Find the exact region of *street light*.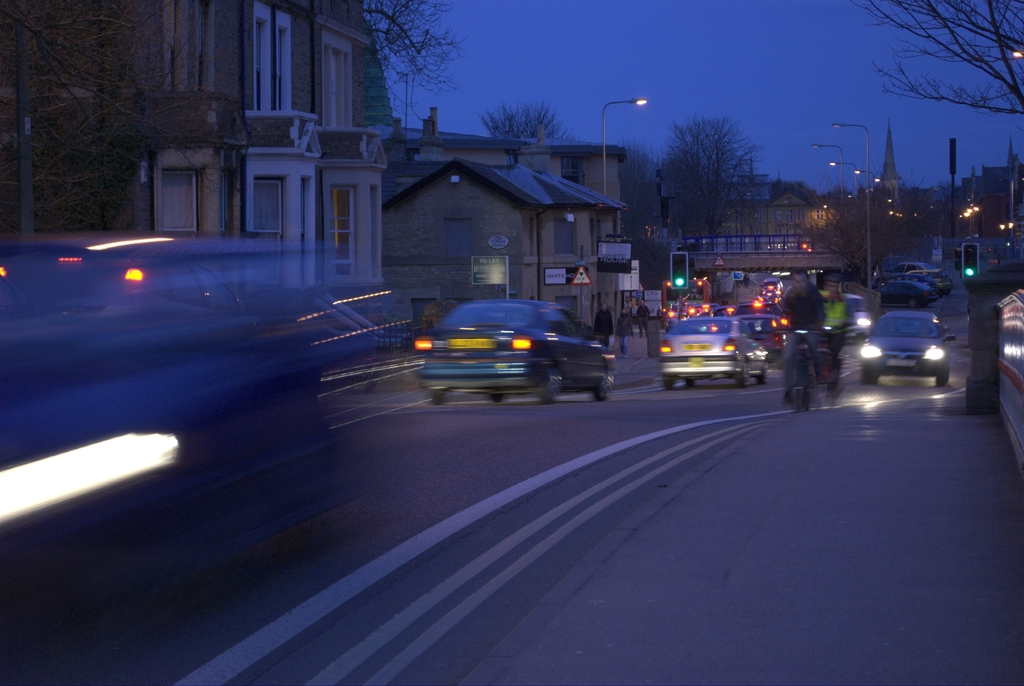
Exact region: 810 145 845 198.
